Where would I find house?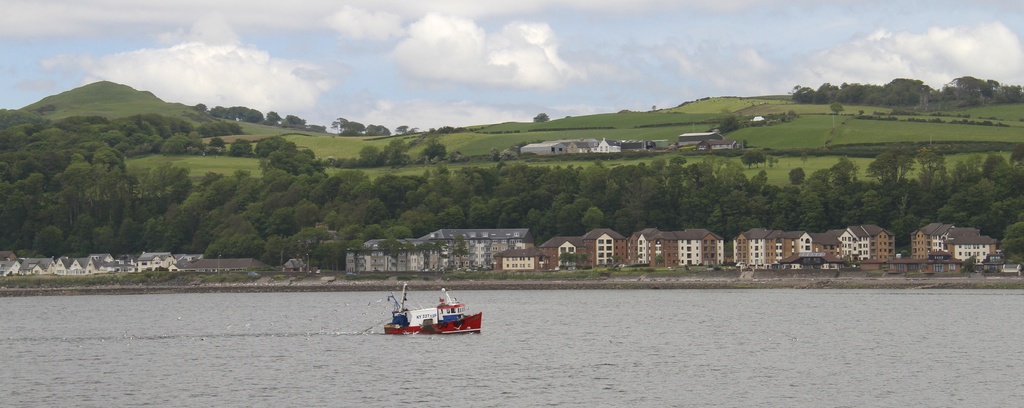
At (646,142,656,147).
